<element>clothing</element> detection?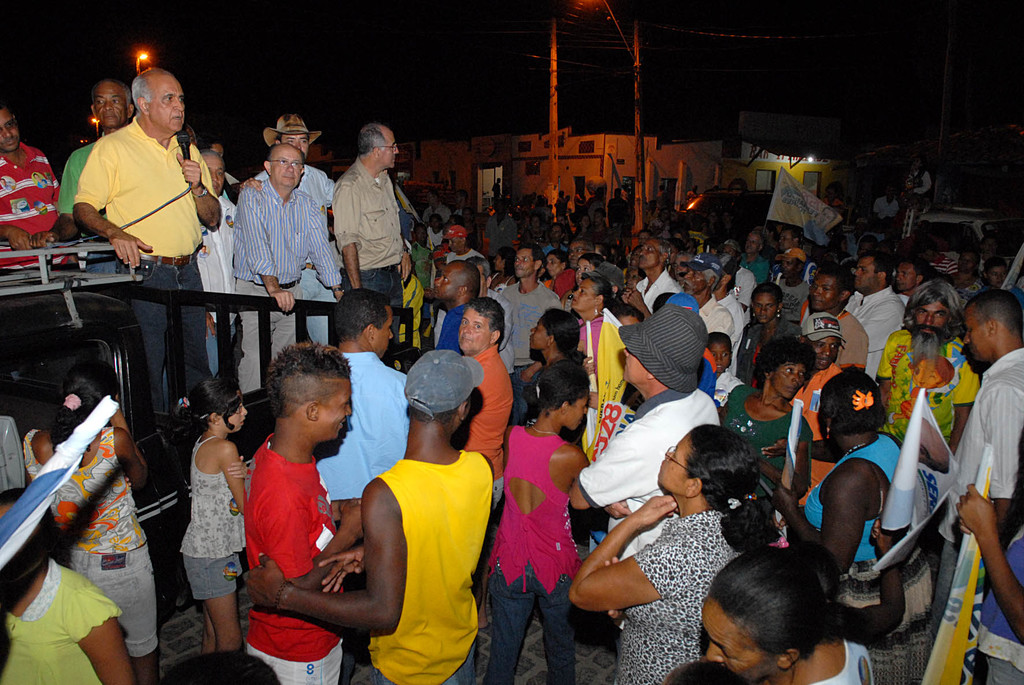
Rect(423, 205, 451, 223)
